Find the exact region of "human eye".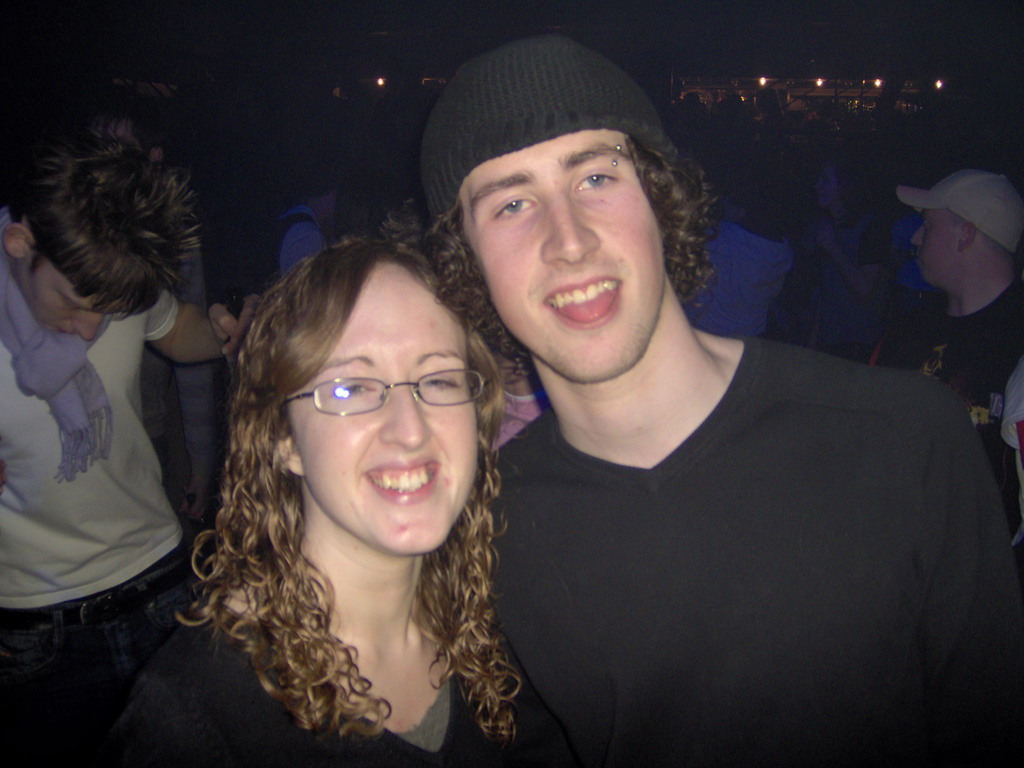
Exact region: [left=60, top=295, right=80, bottom=311].
